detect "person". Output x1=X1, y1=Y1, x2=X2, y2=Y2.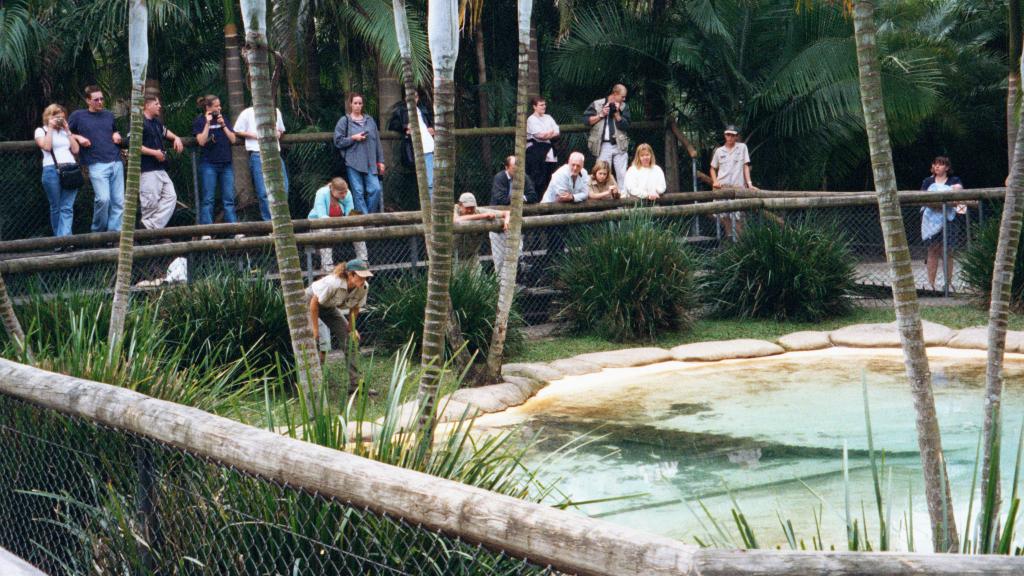
x1=453, y1=189, x2=510, y2=274.
